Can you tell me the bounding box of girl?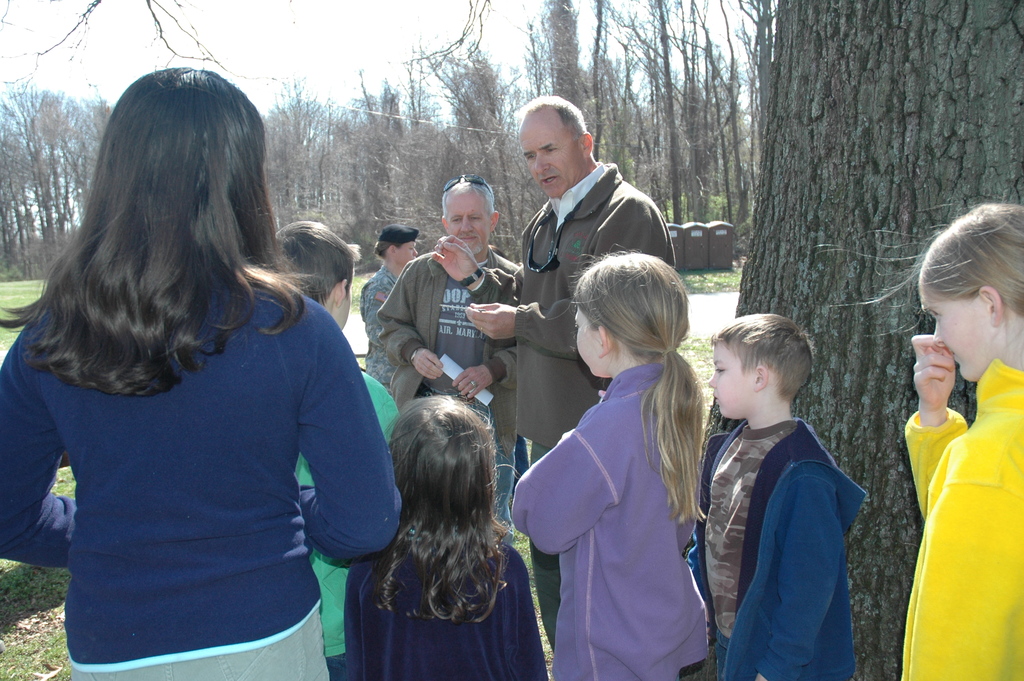
select_region(0, 67, 399, 680).
